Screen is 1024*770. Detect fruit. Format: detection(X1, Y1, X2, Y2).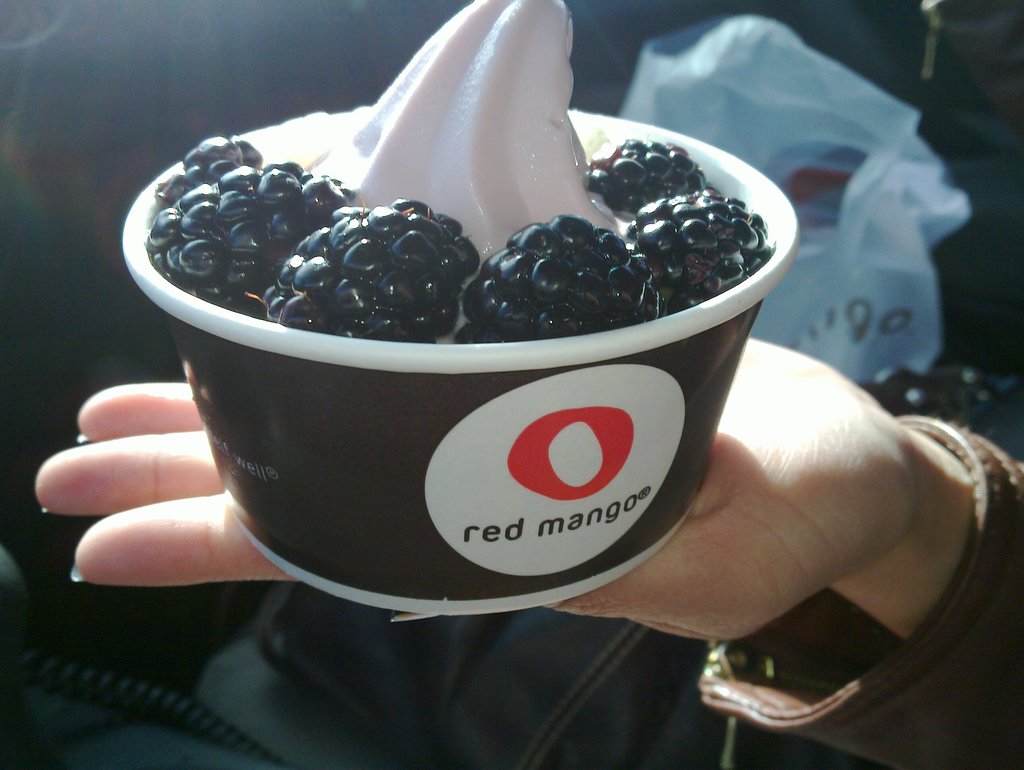
detection(621, 190, 779, 310).
